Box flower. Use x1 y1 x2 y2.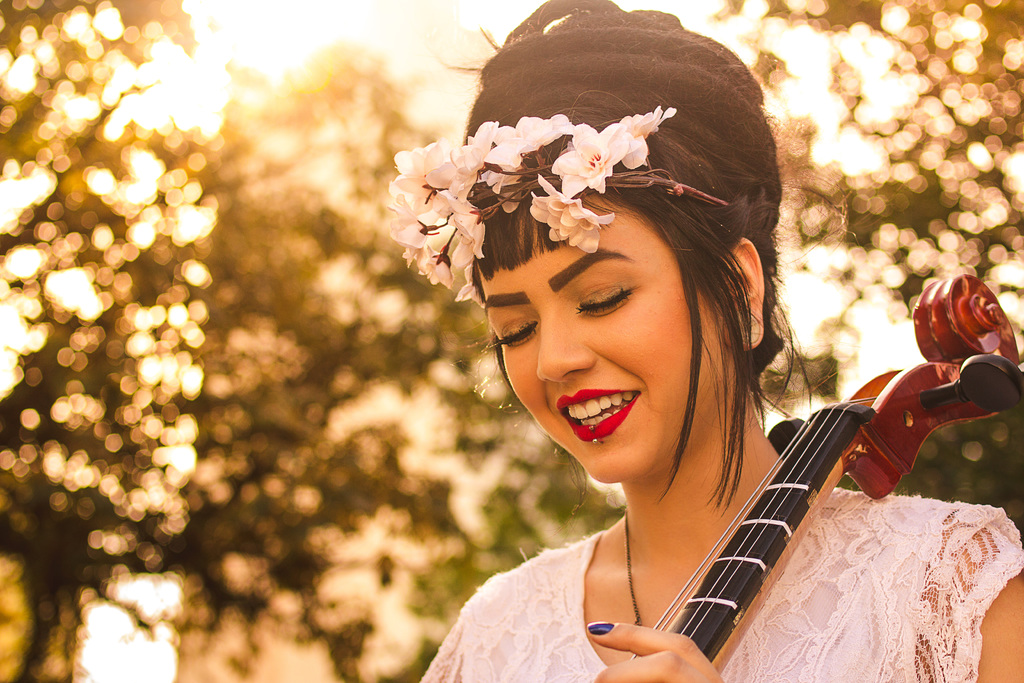
564 128 620 202.
